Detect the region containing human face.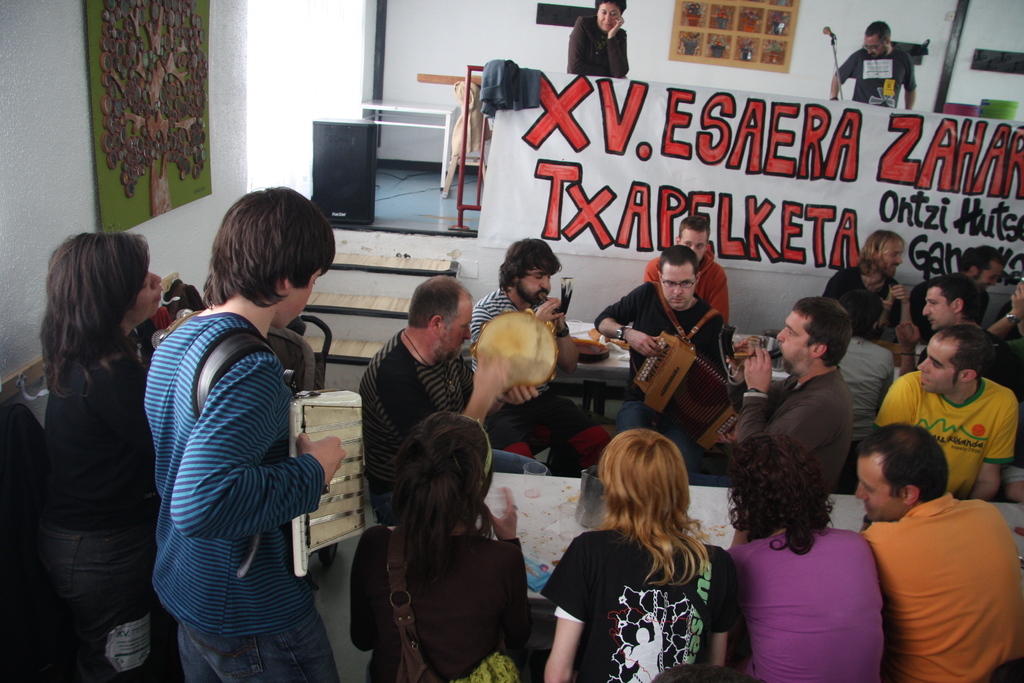
[left=678, top=229, right=708, bottom=259].
